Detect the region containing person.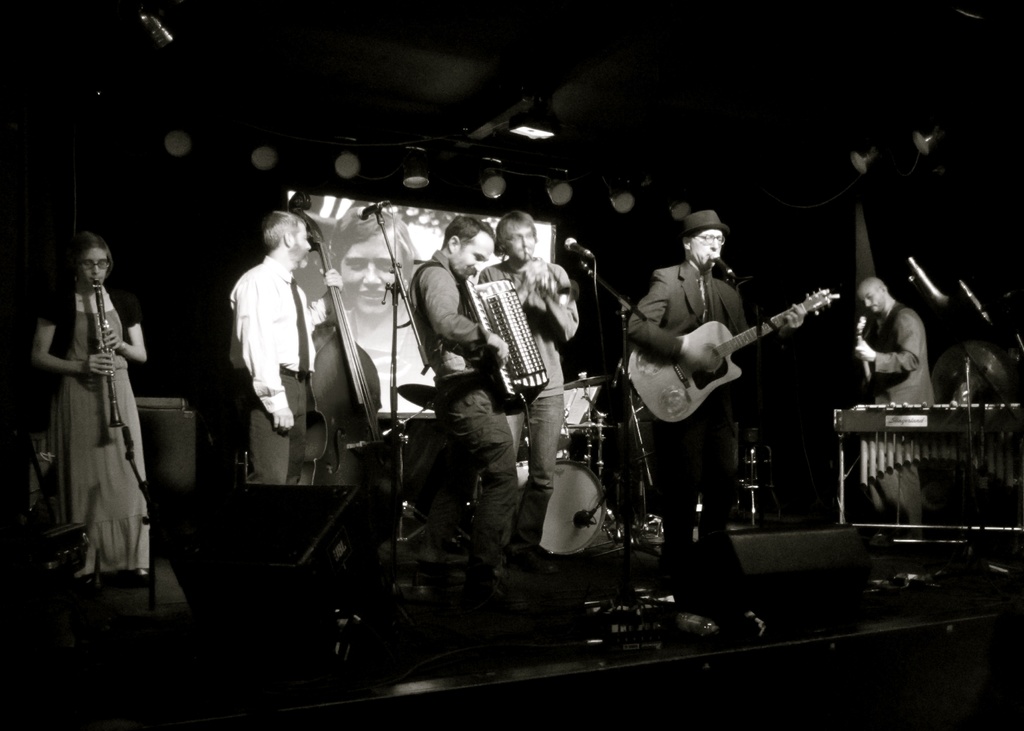
854 274 949 527.
